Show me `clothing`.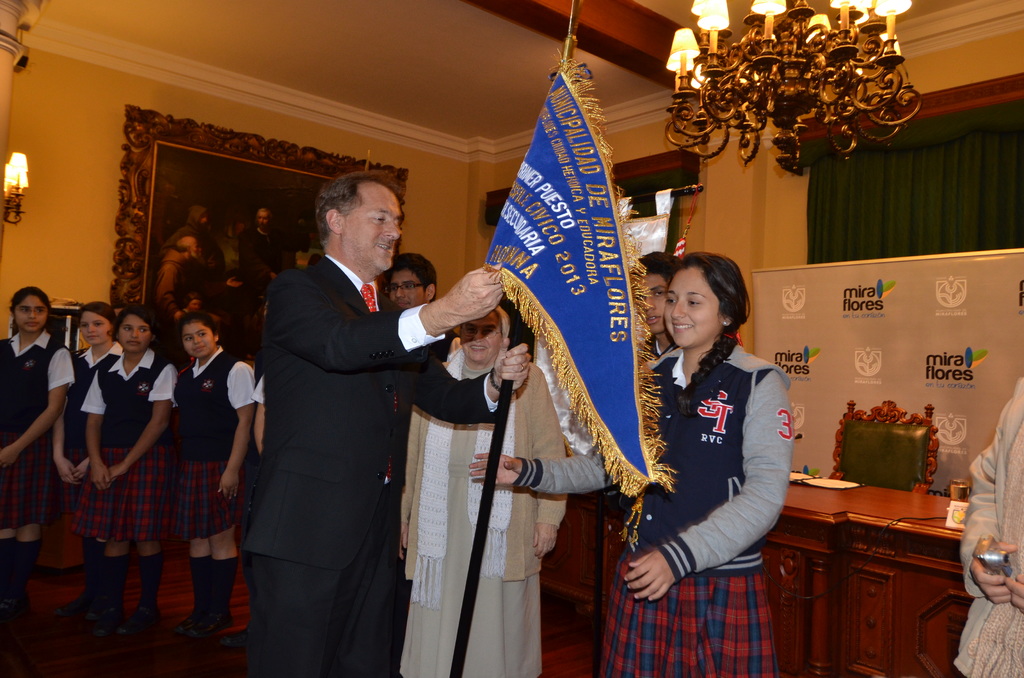
`clothing` is here: [397,346,568,677].
